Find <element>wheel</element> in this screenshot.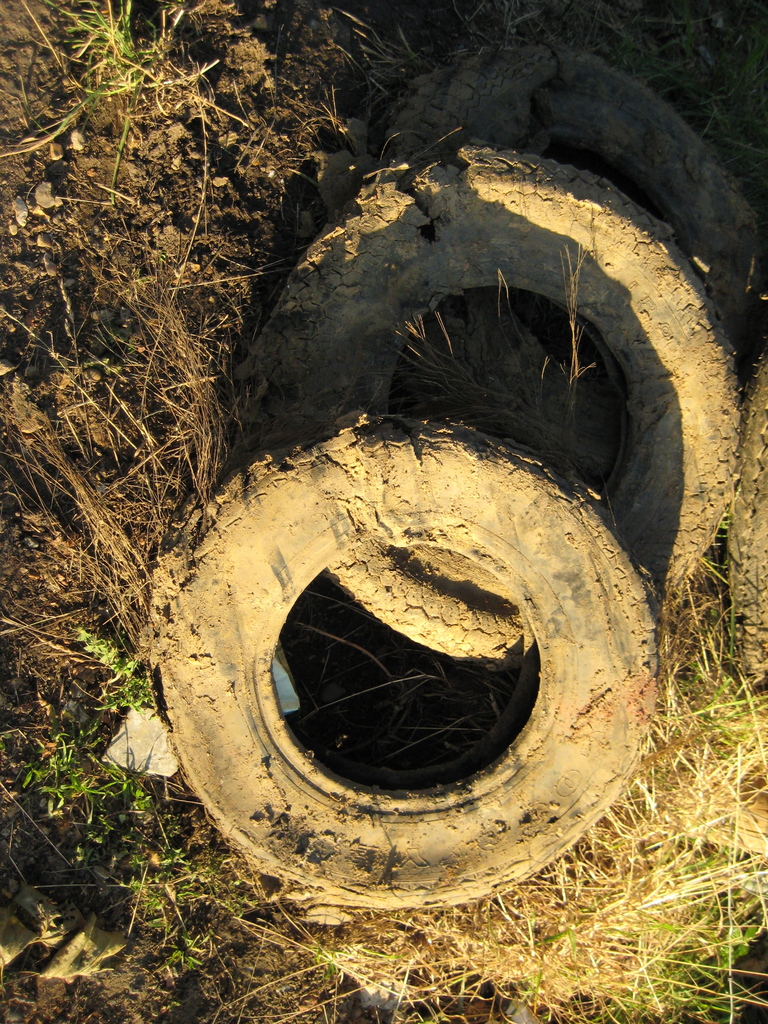
The bounding box for <element>wheel</element> is 156, 418, 678, 909.
